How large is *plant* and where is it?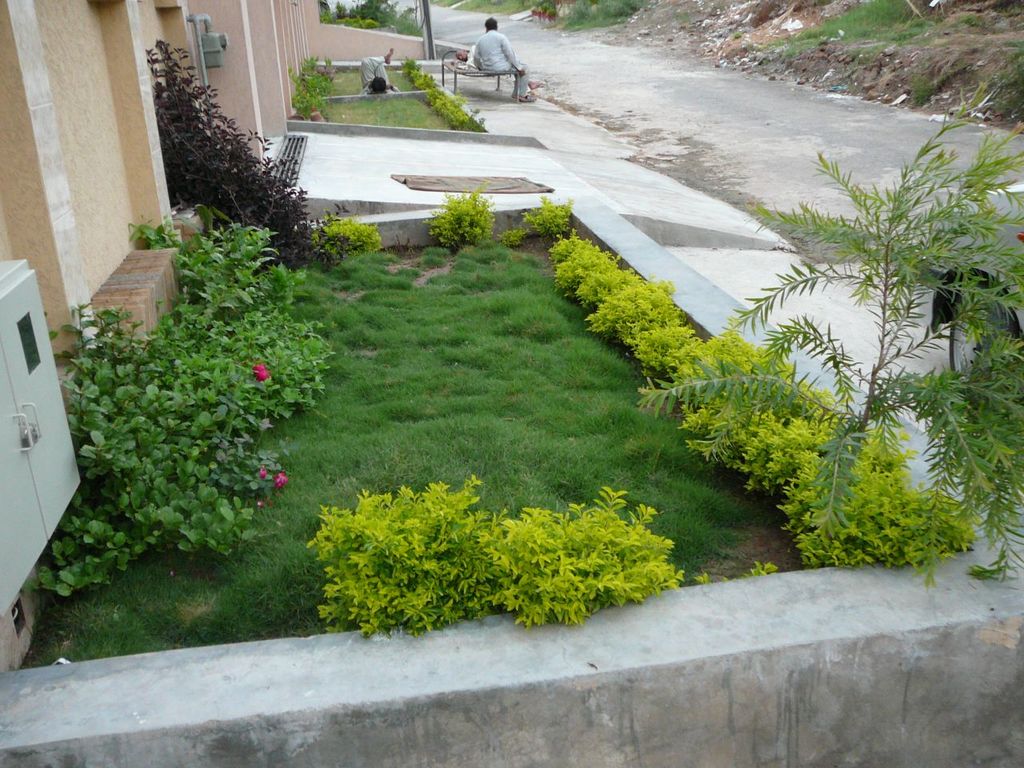
Bounding box: {"x1": 38, "y1": 205, "x2": 339, "y2": 597}.
